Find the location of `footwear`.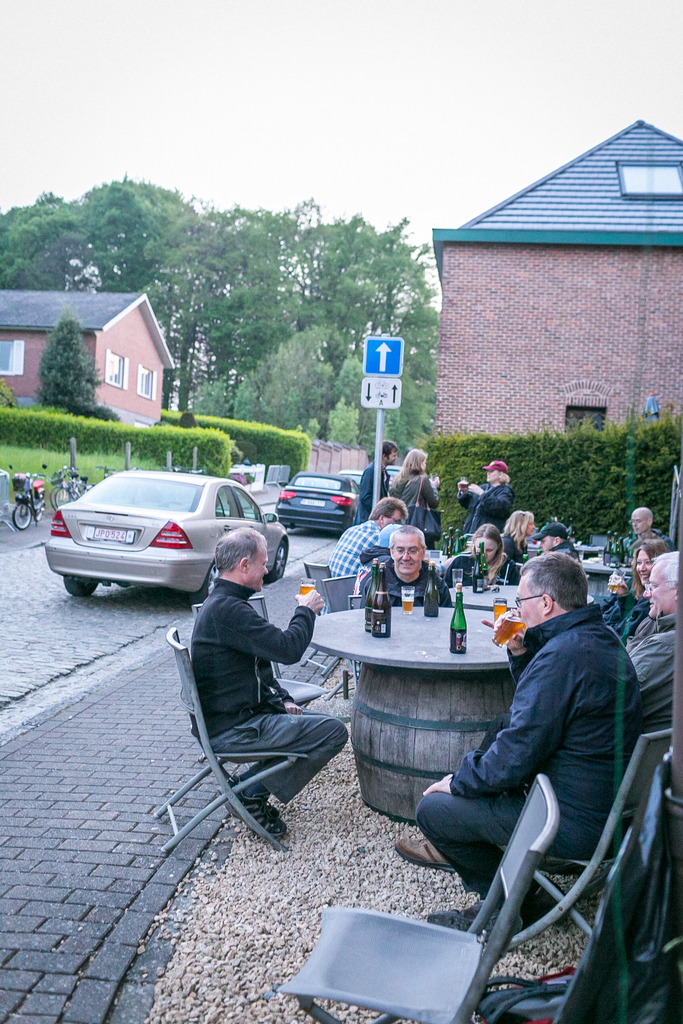
Location: (427,892,546,943).
